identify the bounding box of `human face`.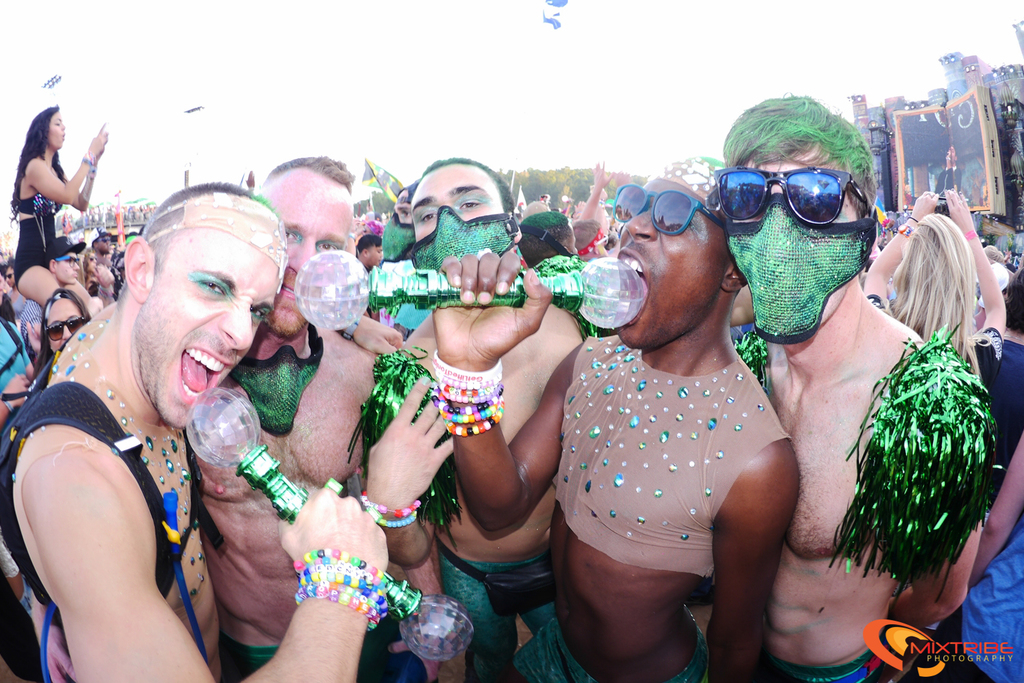
5, 261, 16, 289.
